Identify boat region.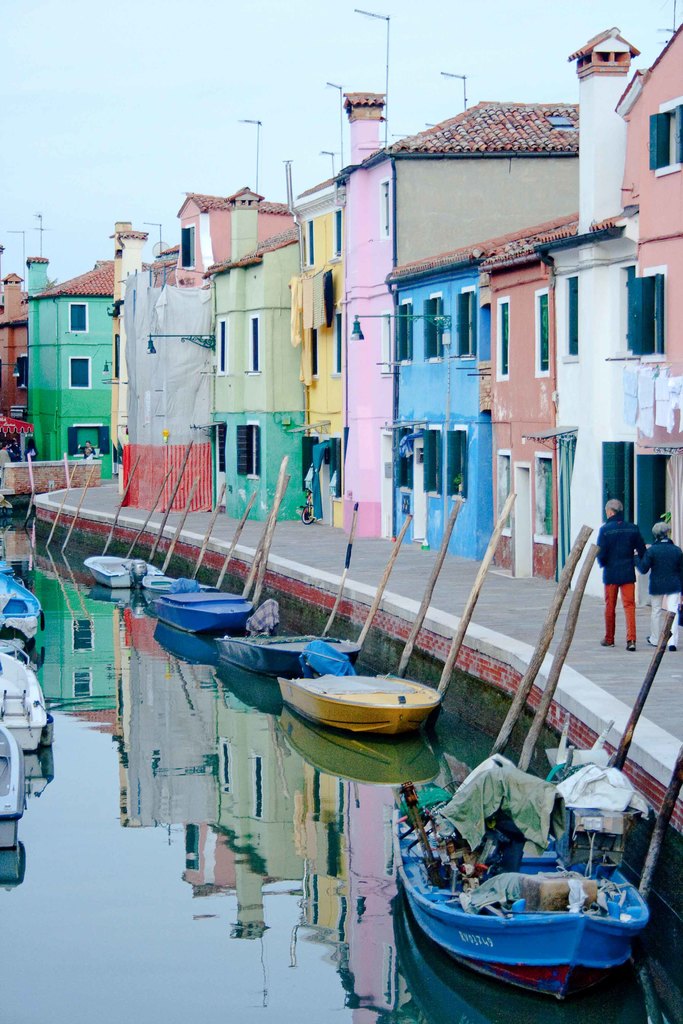
Region: (x1=146, y1=584, x2=258, y2=634).
